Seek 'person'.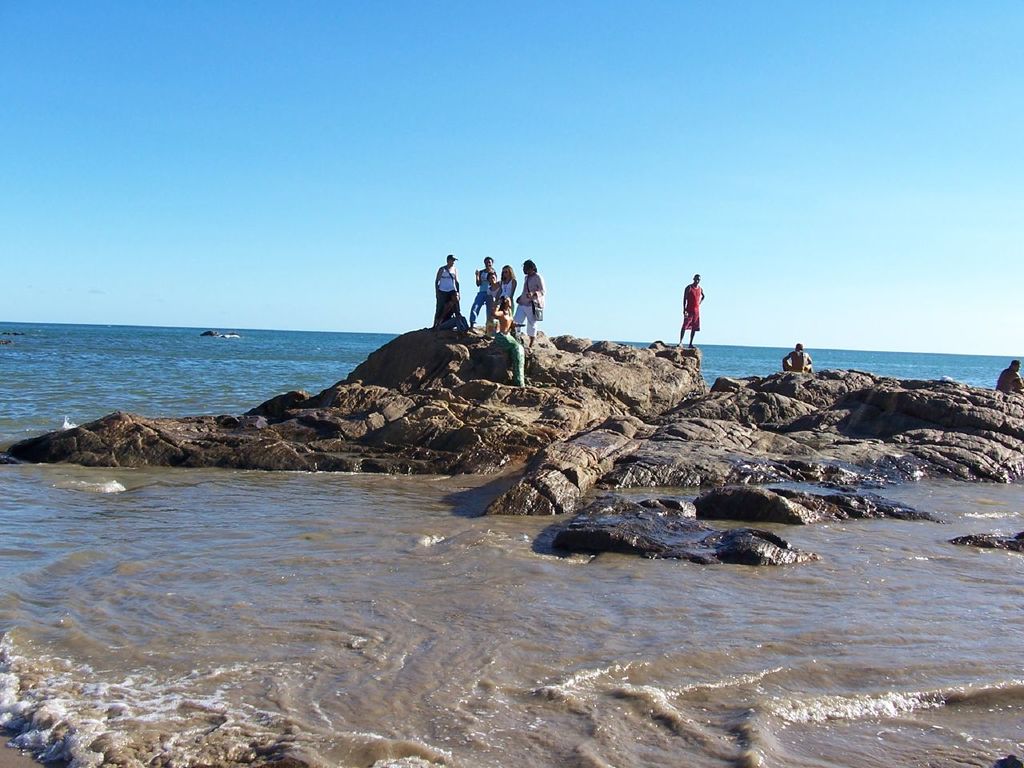
rect(990, 354, 1023, 398).
